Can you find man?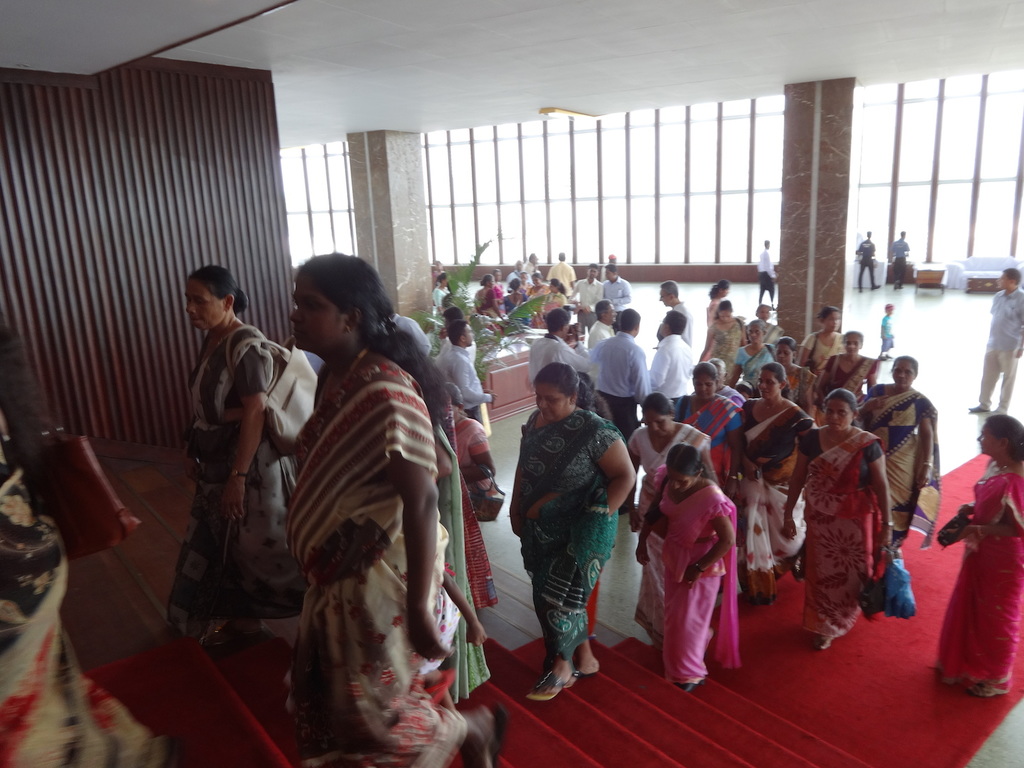
Yes, bounding box: (580,293,615,353).
